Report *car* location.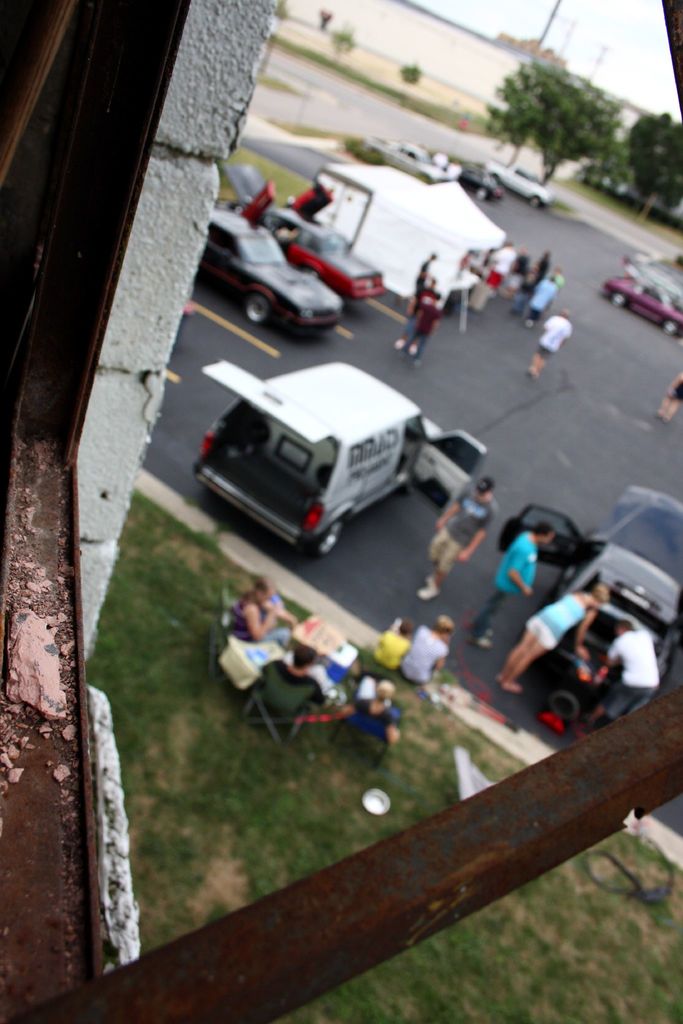
Report: bbox=[350, 137, 447, 180].
